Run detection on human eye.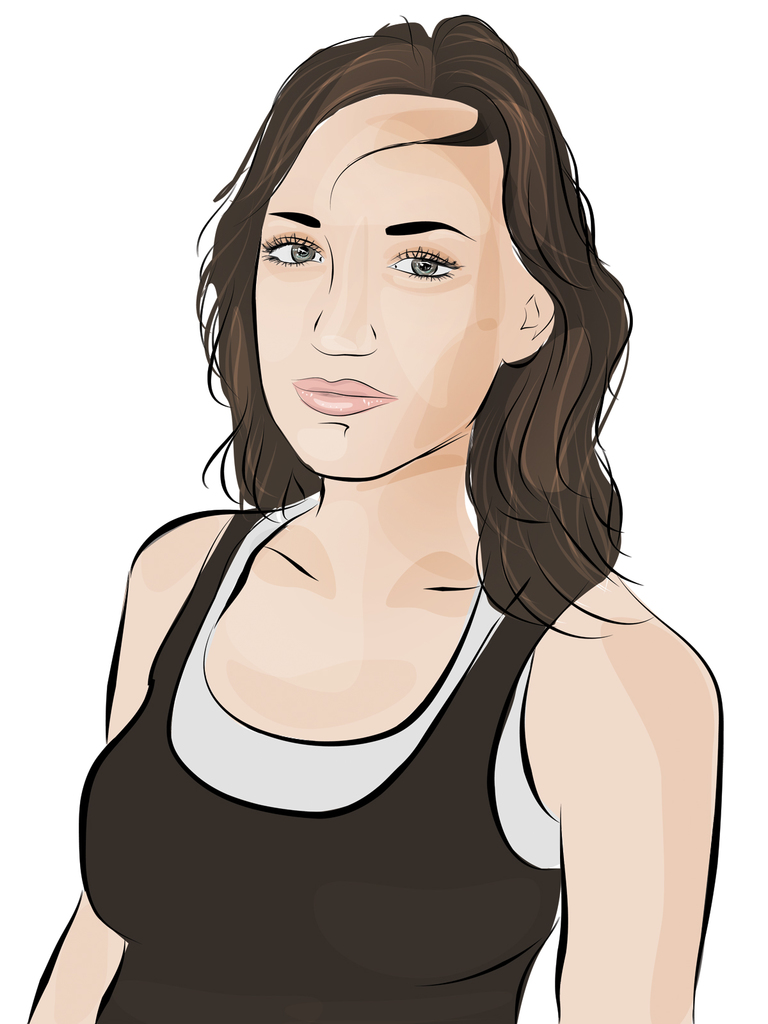
Result: (left=252, top=227, right=336, bottom=276).
